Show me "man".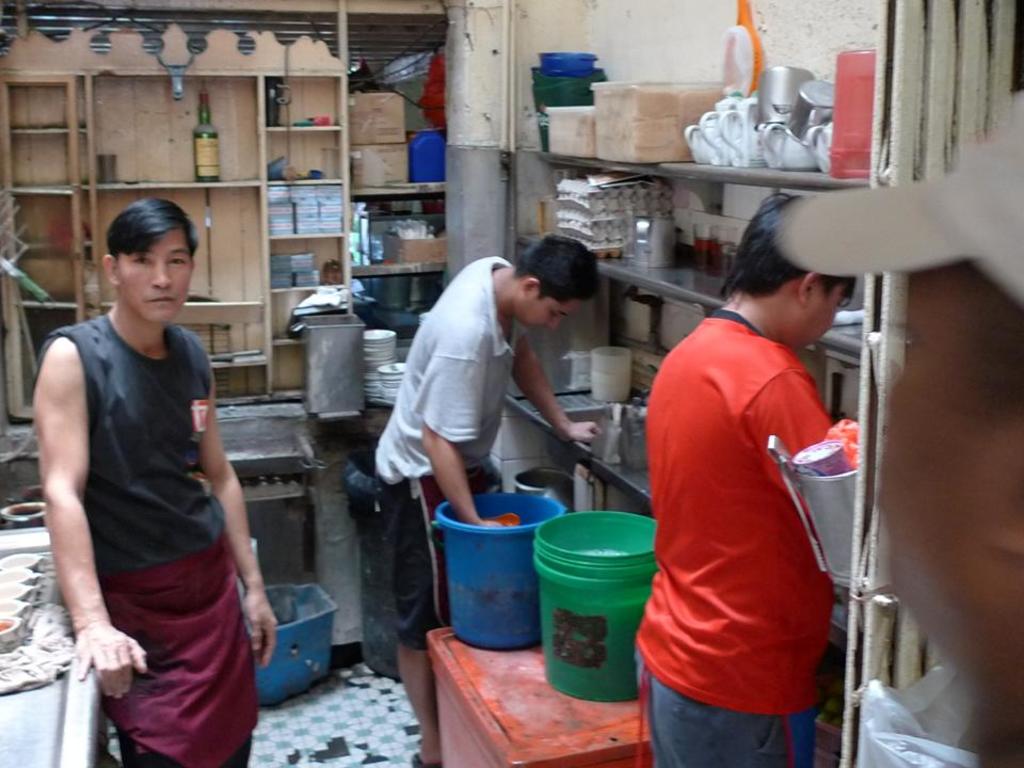
"man" is here: [775,87,1023,767].
